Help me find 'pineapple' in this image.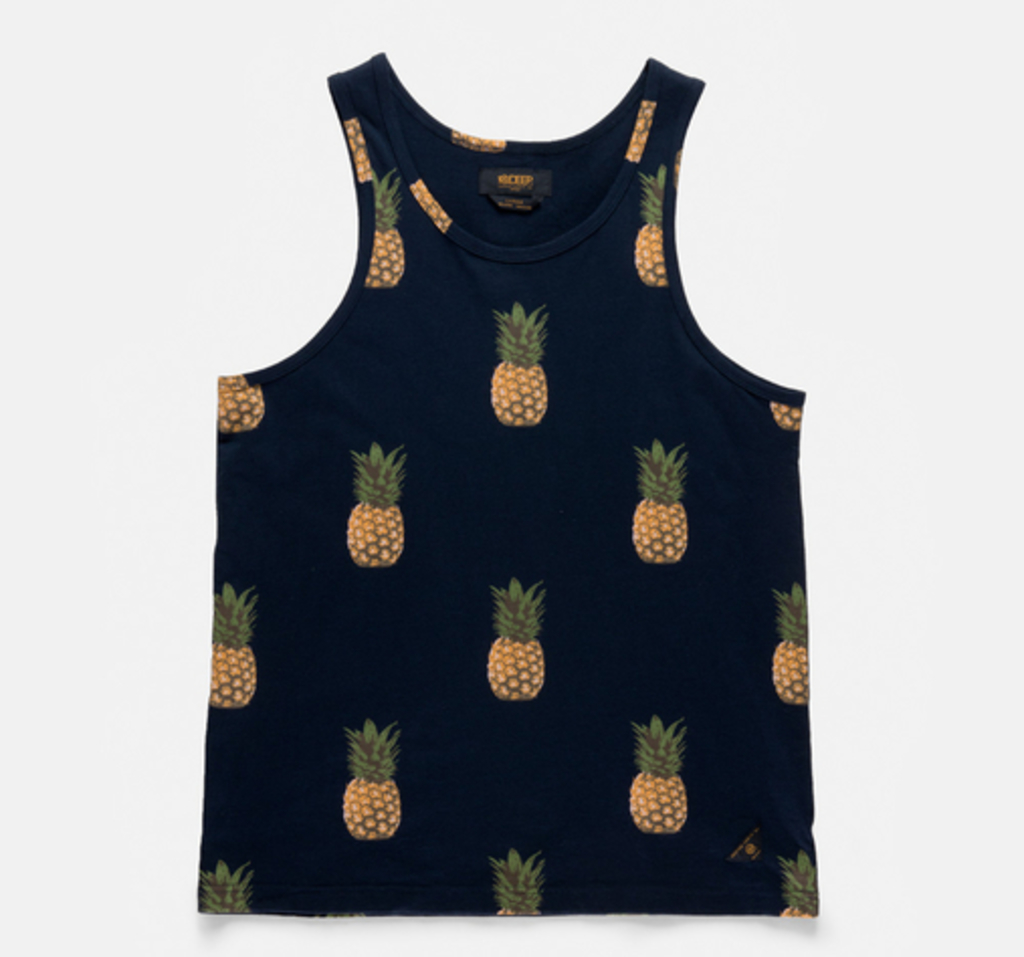
Found it: locate(632, 438, 689, 557).
